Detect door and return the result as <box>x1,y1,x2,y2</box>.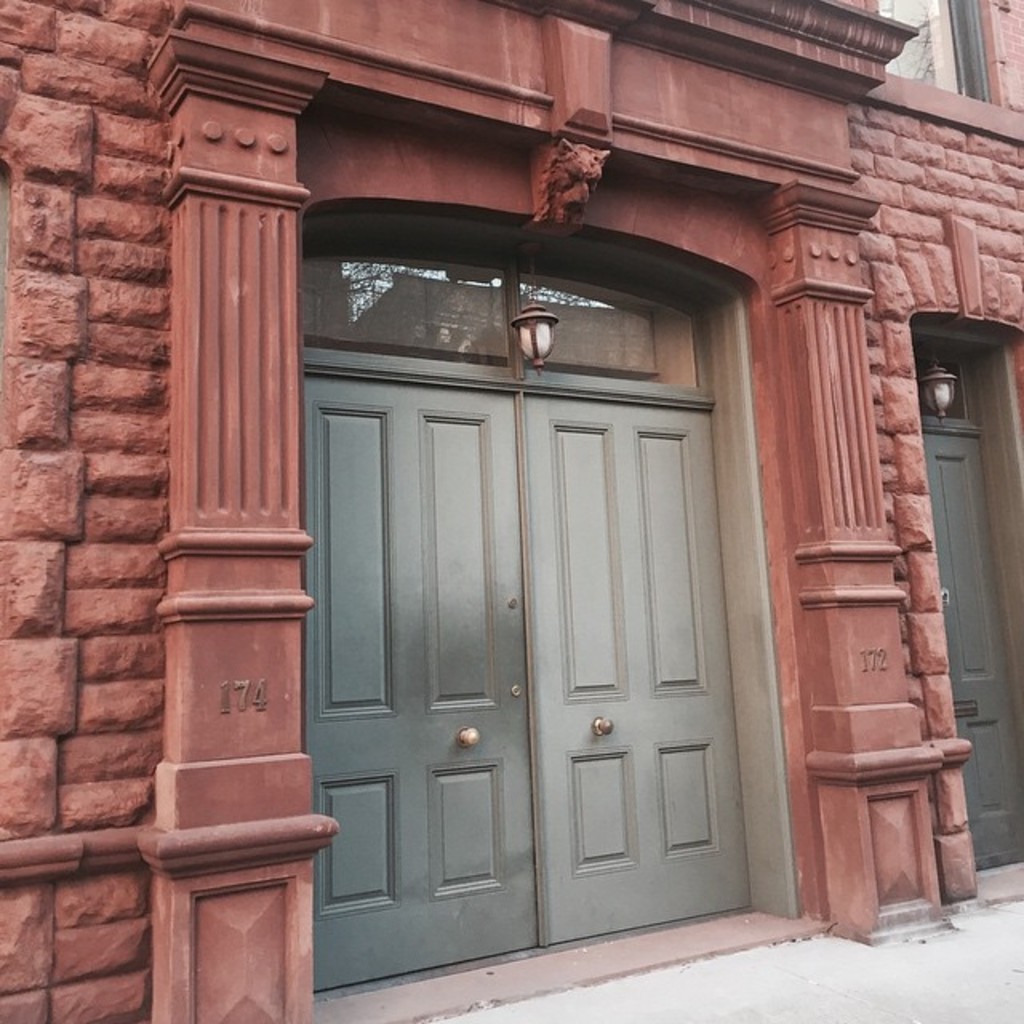
<box>918,421,1022,870</box>.
